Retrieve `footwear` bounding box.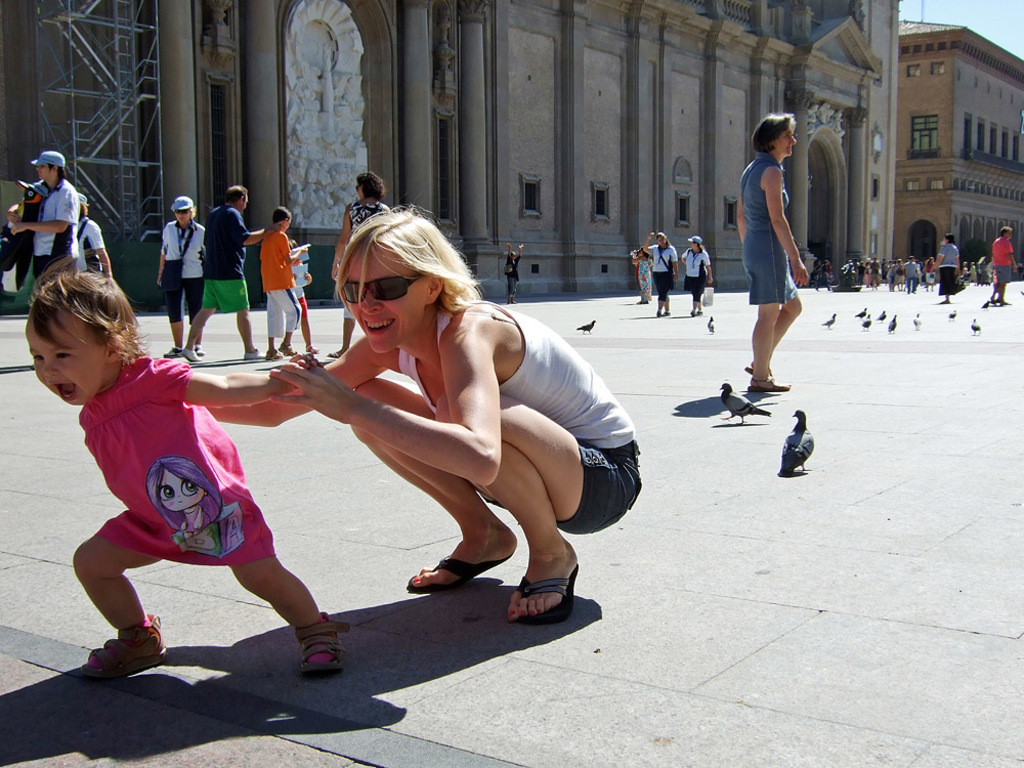
Bounding box: bbox(654, 306, 662, 314).
